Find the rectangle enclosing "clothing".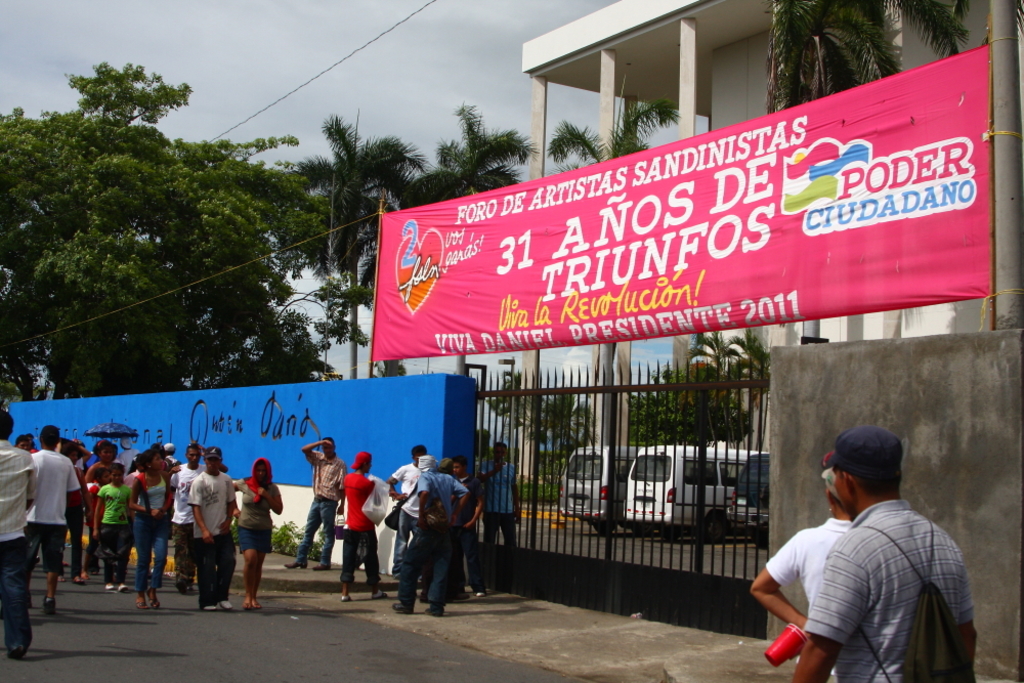
Rect(336, 469, 386, 585).
